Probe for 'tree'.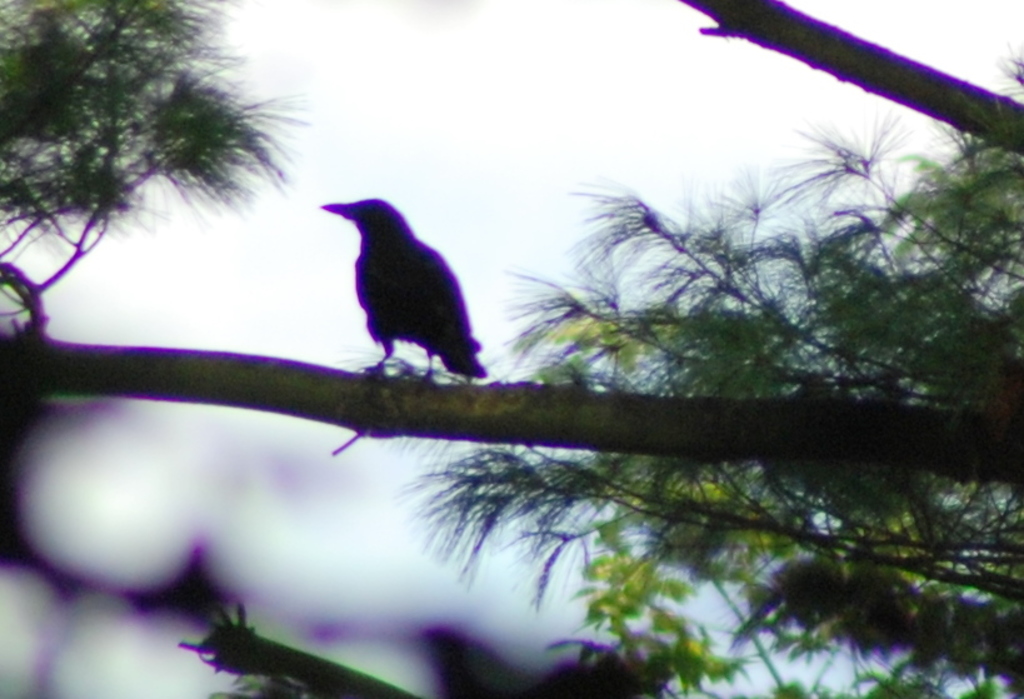
Probe result: BBox(0, 0, 1020, 698).
